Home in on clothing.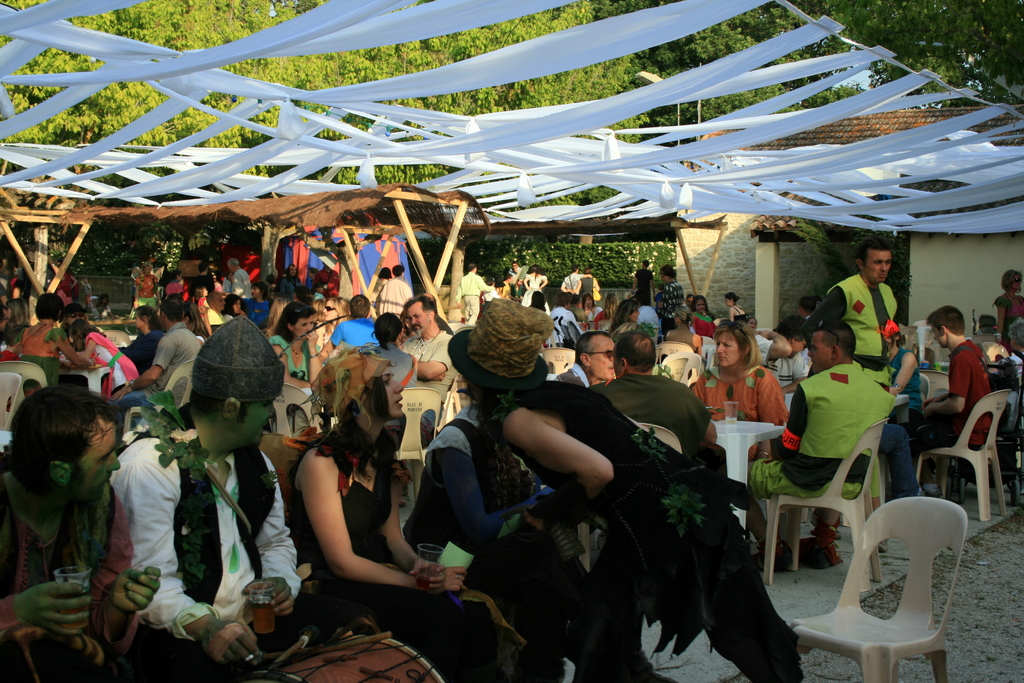
Homed in at l=797, t=280, r=899, b=347.
